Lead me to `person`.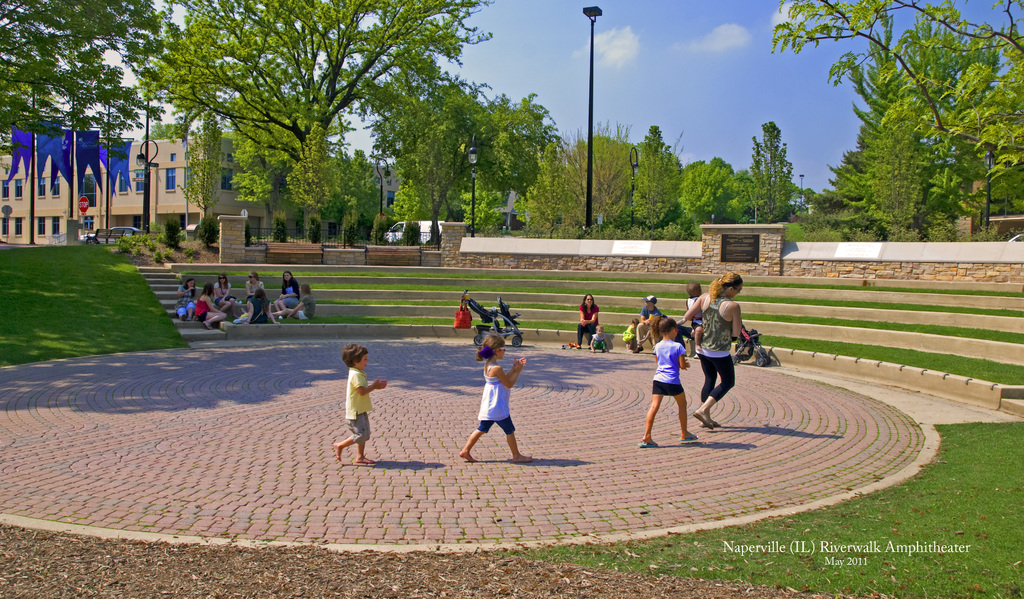
Lead to 455:332:535:466.
